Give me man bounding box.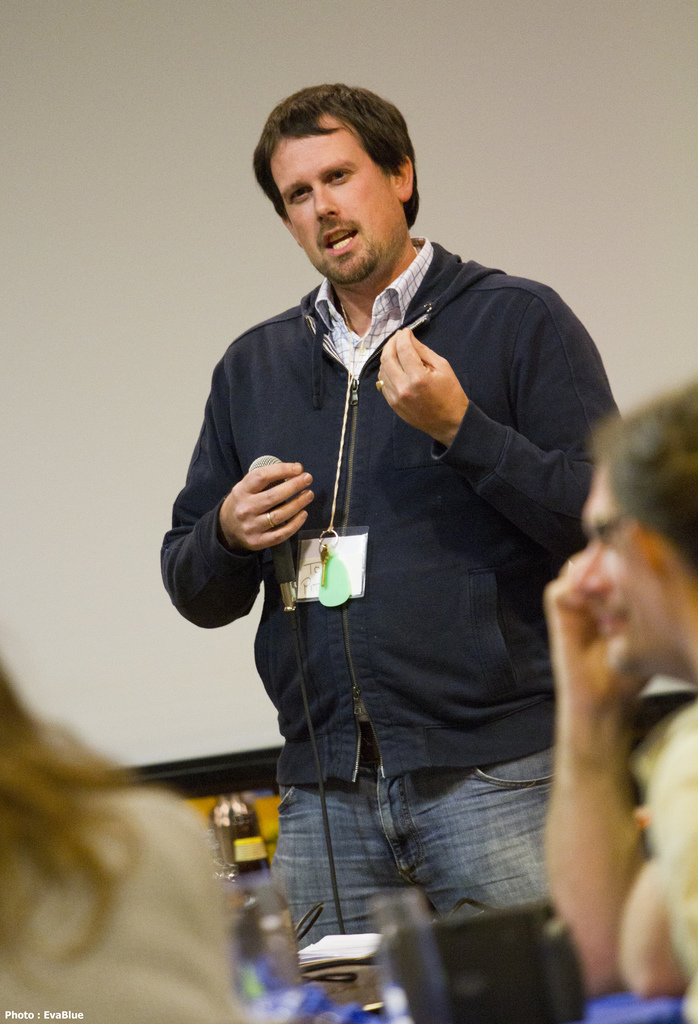
{"x1": 614, "y1": 378, "x2": 697, "y2": 1015}.
